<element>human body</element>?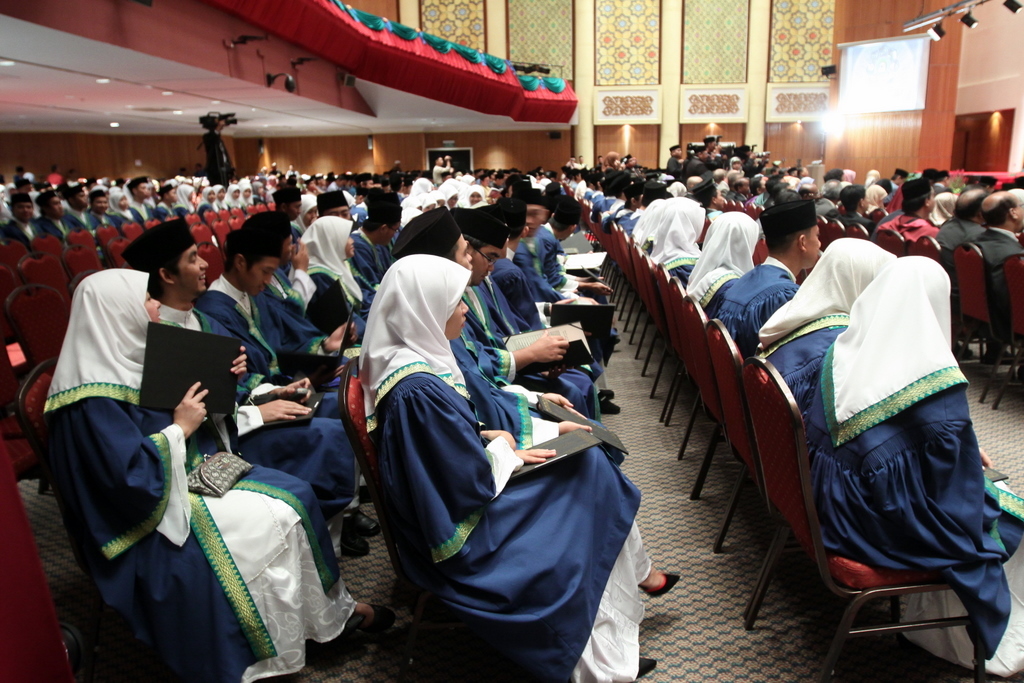
{"left": 82, "top": 195, "right": 123, "bottom": 246}
